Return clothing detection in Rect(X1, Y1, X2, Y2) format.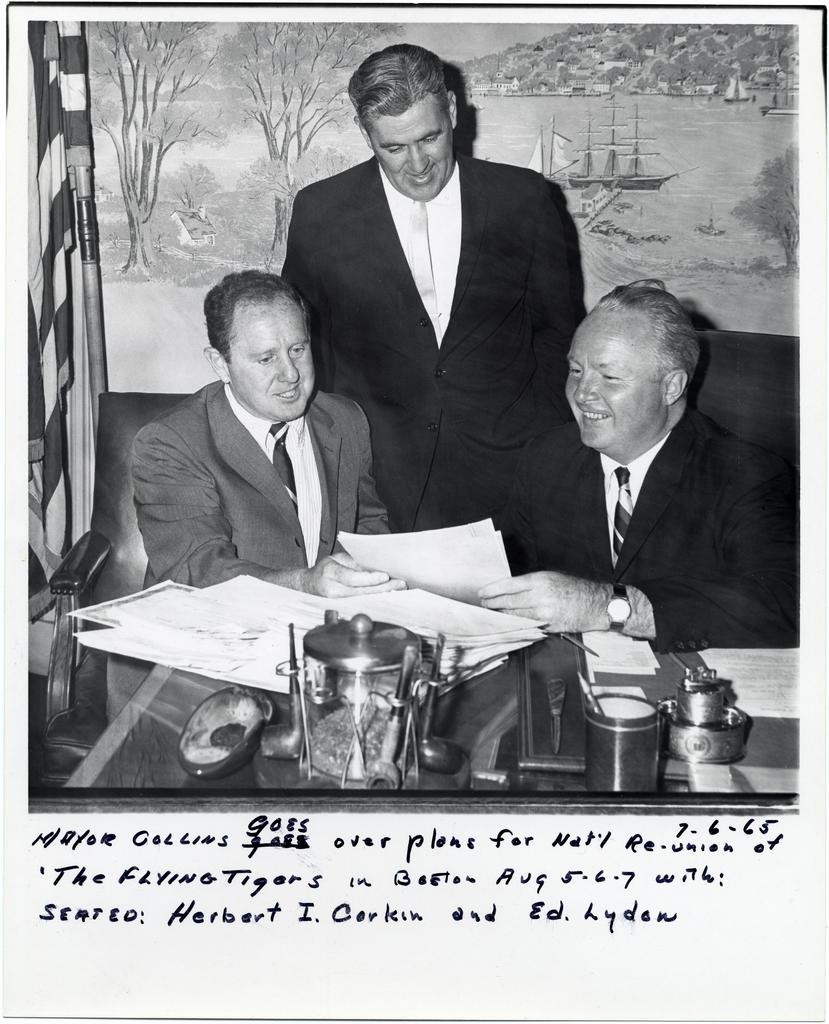
Rect(509, 394, 805, 652).
